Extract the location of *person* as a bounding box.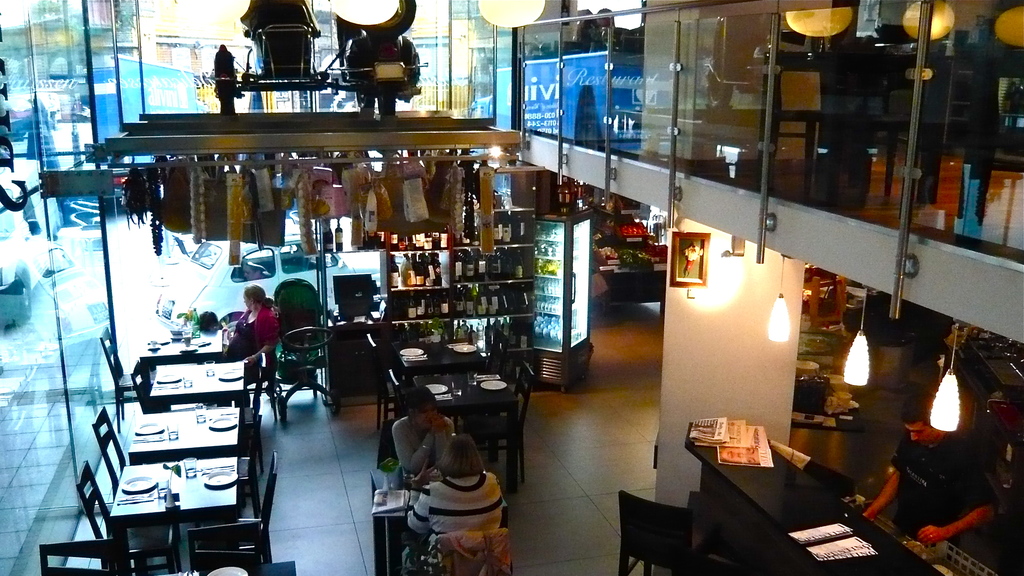
left=861, top=392, right=999, bottom=547.
